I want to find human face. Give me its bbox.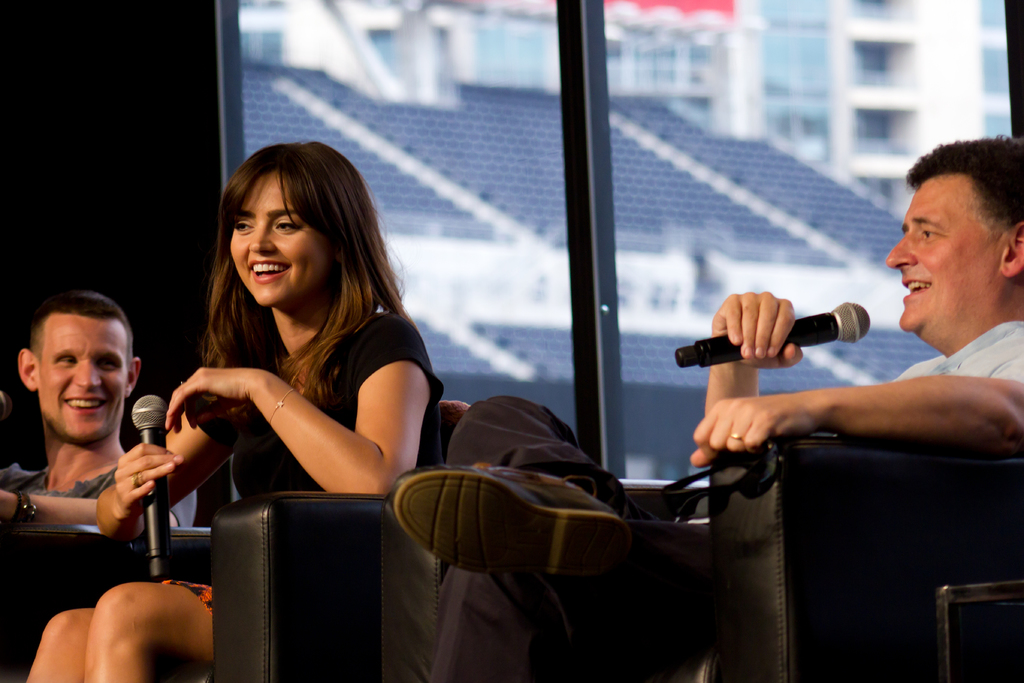
box=[884, 172, 1004, 334].
